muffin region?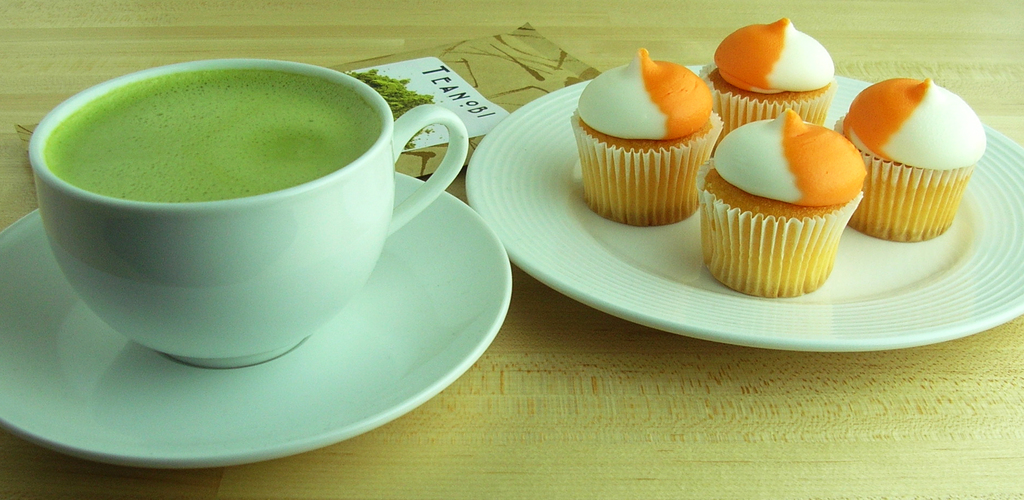
[576, 44, 728, 232]
